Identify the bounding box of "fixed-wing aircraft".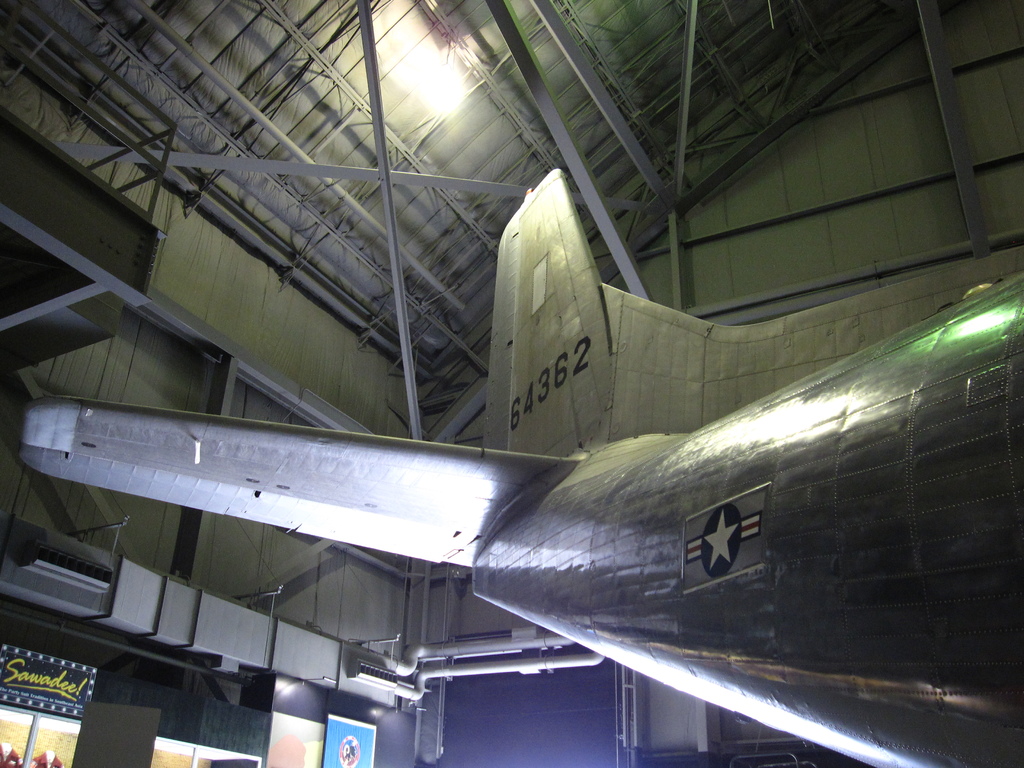
7:167:1023:765.
